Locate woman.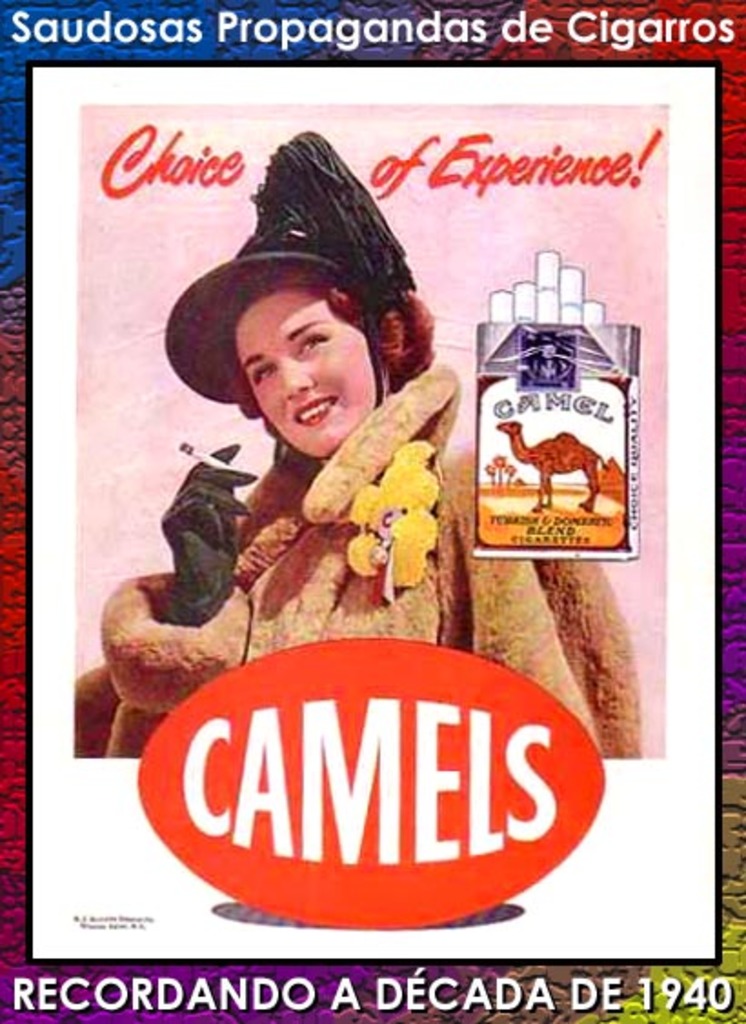
Bounding box: (left=76, top=125, right=639, bottom=753).
